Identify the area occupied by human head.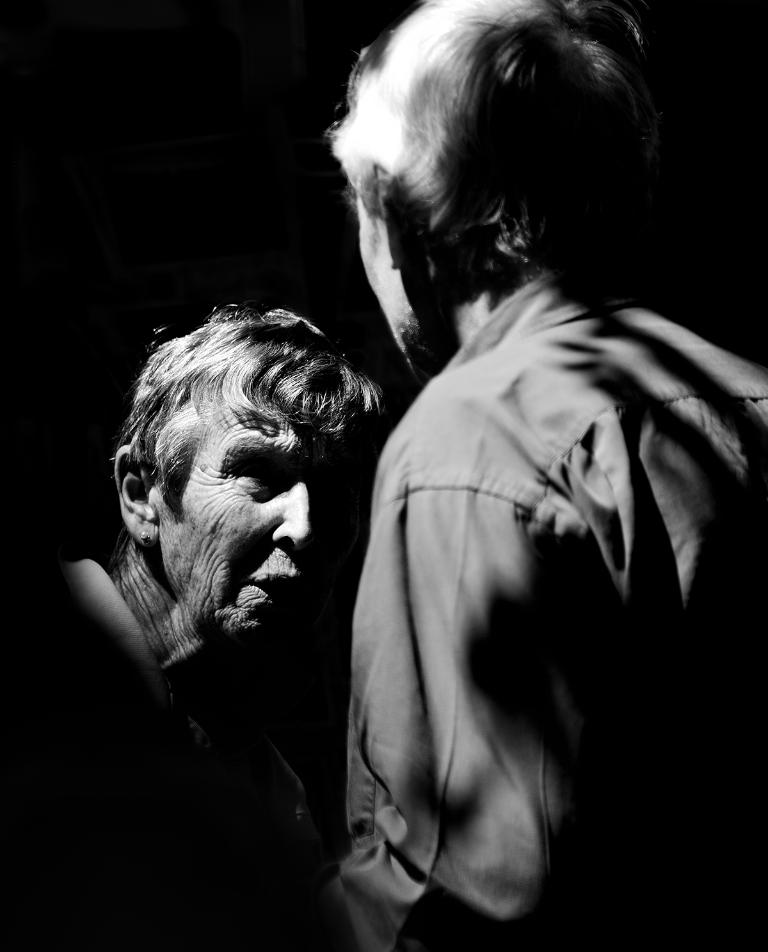
Area: [338,6,669,333].
